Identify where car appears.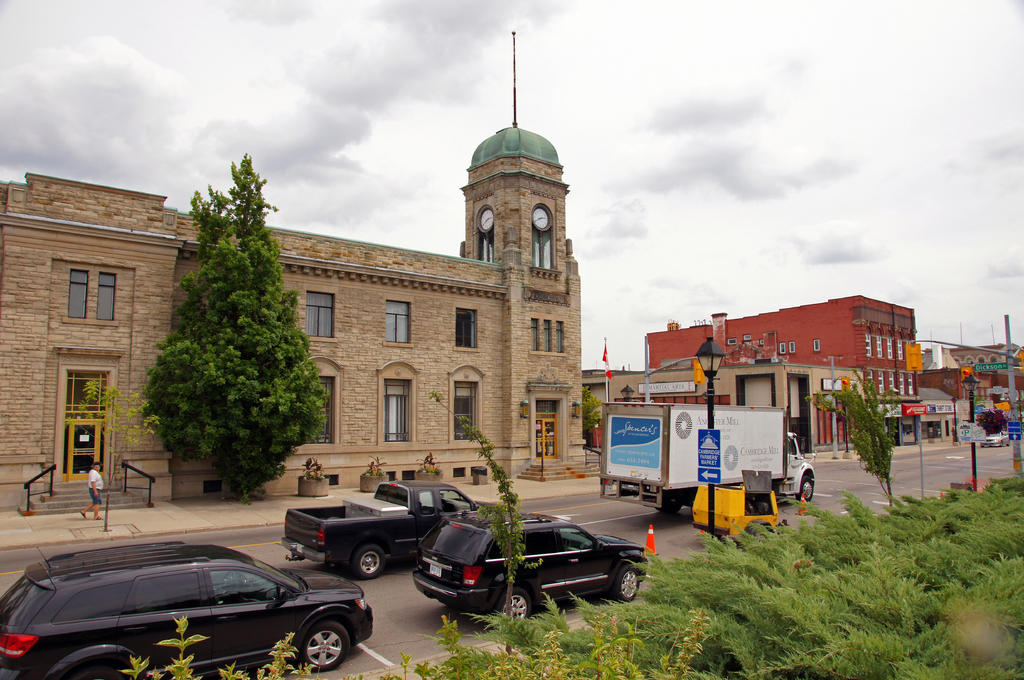
Appears at detection(12, 539, 369, 670).
